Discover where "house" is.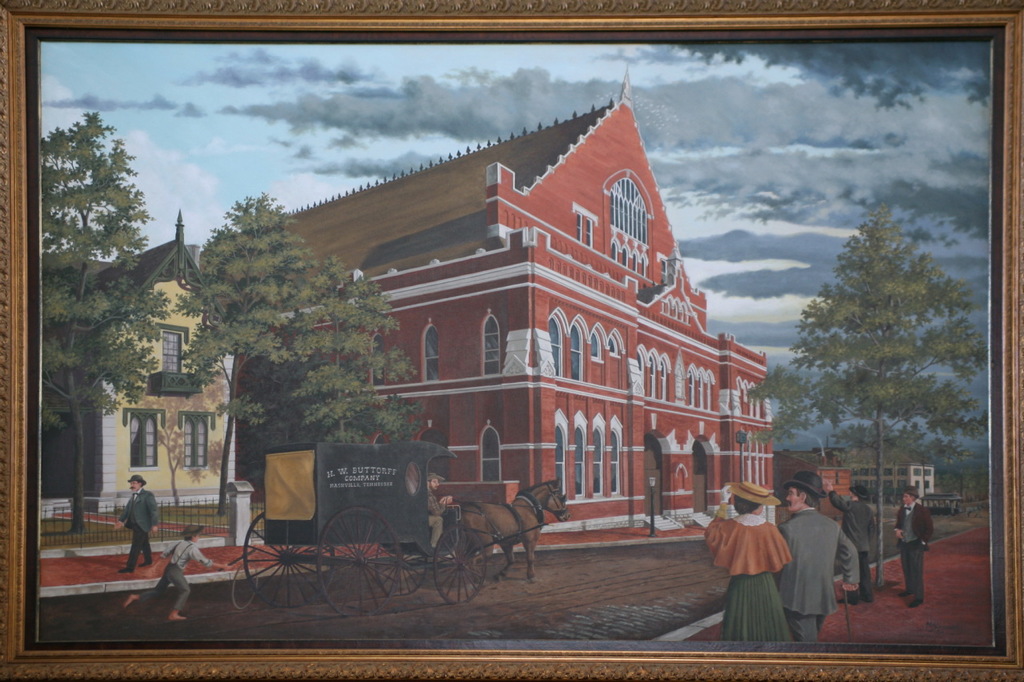
Discovered at locate(40, 210, 238, 512).
